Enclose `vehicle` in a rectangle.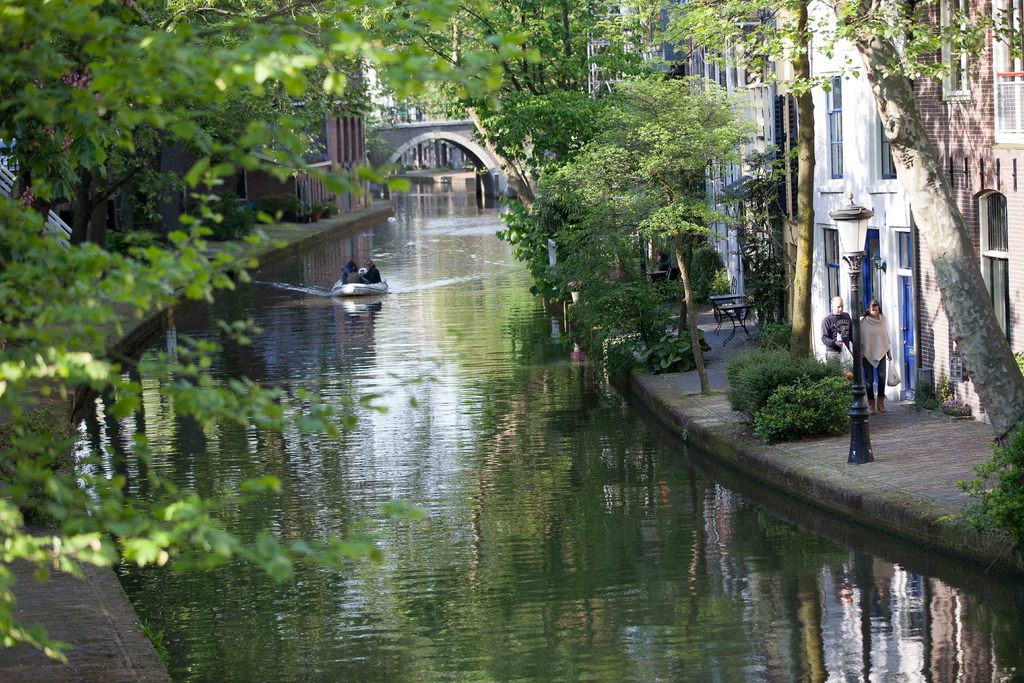
317, 245, 384, 299.
